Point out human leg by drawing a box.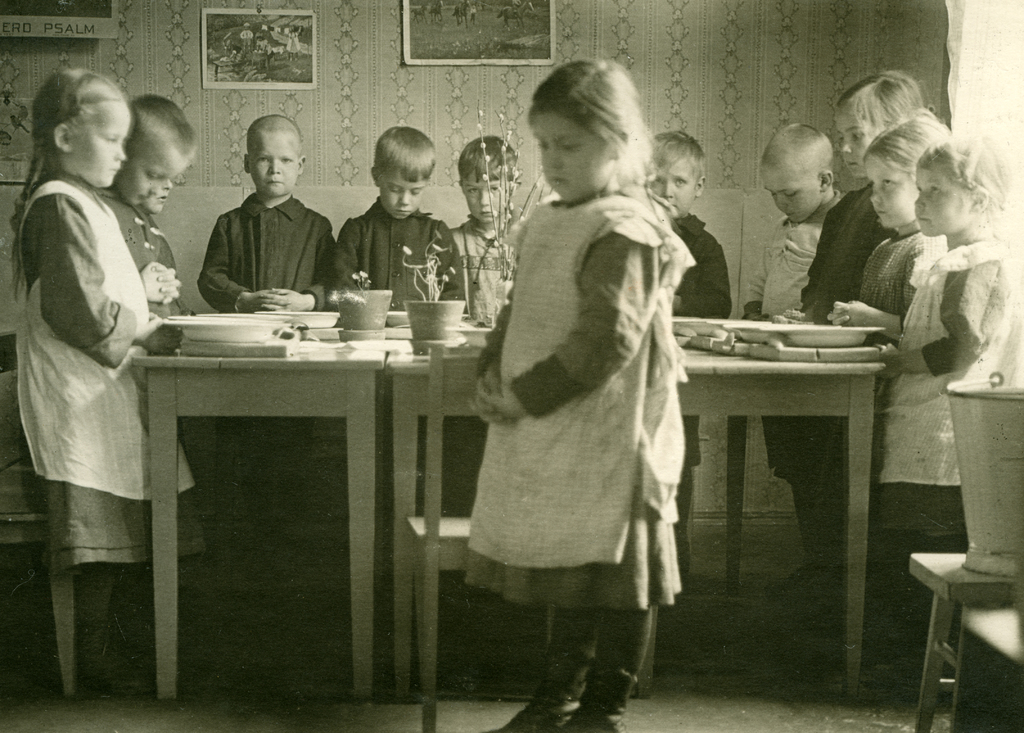
[481, 604, 645, 732].
